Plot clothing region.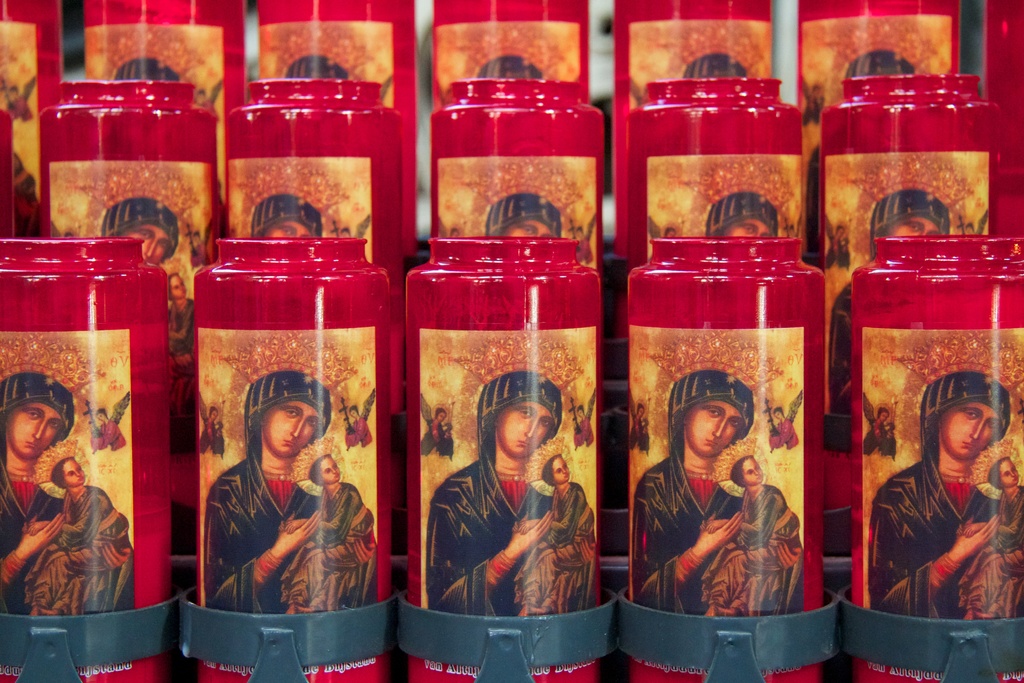
Plotted at 100:199:180:261.
